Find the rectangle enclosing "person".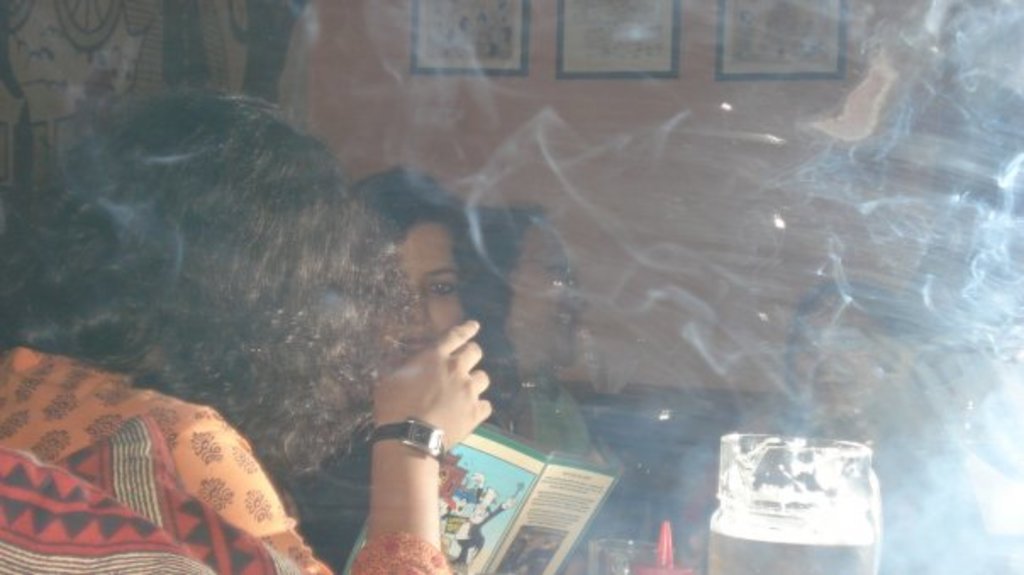
detection(0, 85, 498, 573).
